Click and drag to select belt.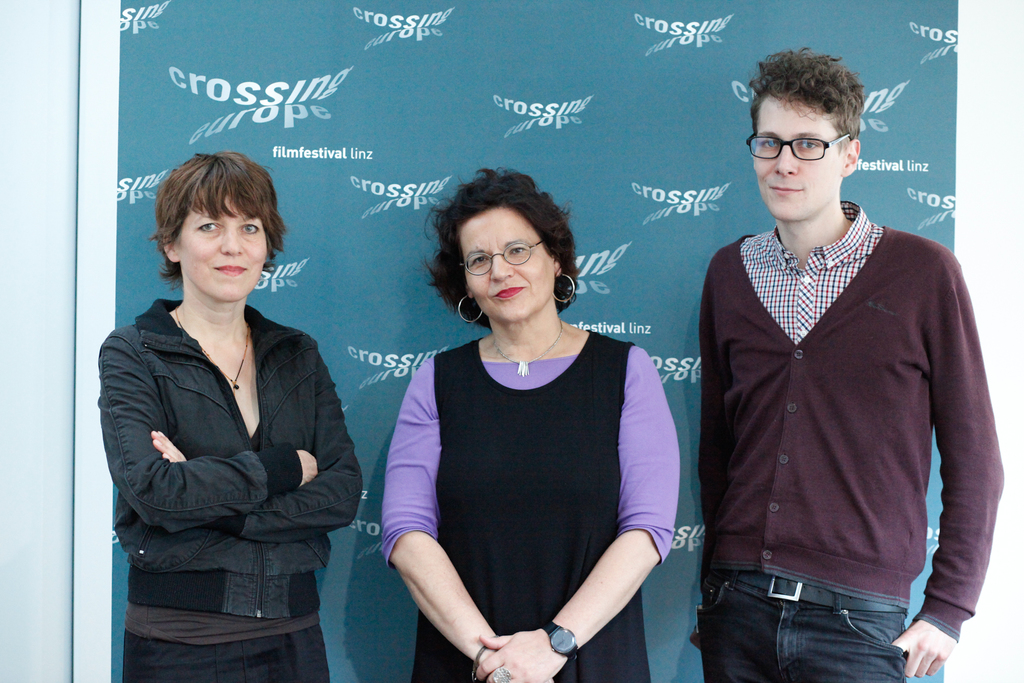
Selection: [left=716, top=572, right=905, bottom=613].
